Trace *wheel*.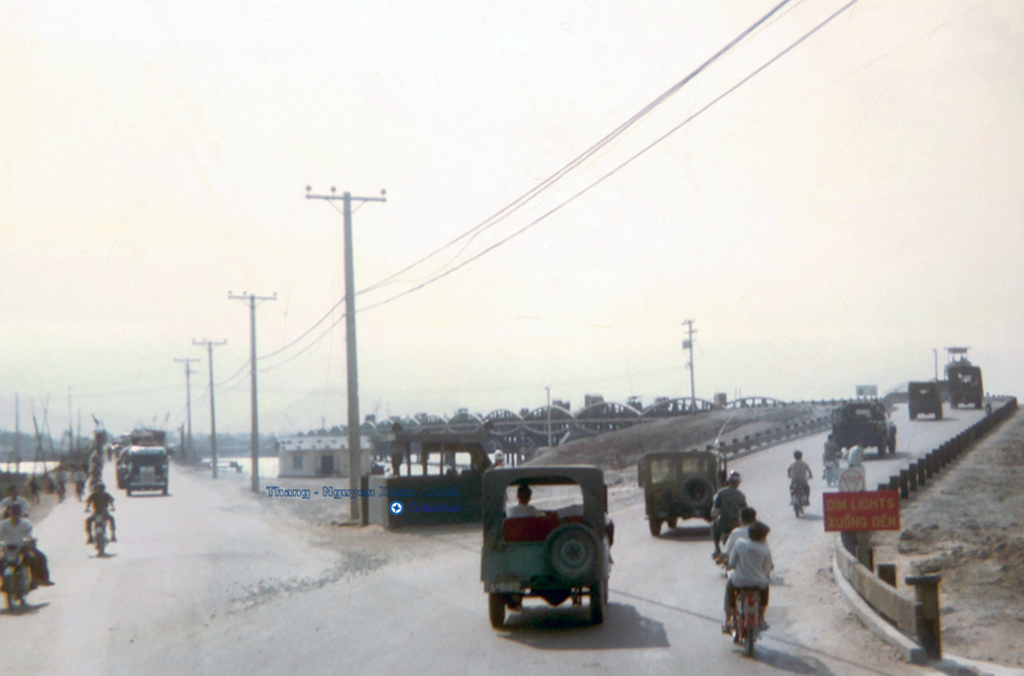
Traced to 891,438,897,453.
